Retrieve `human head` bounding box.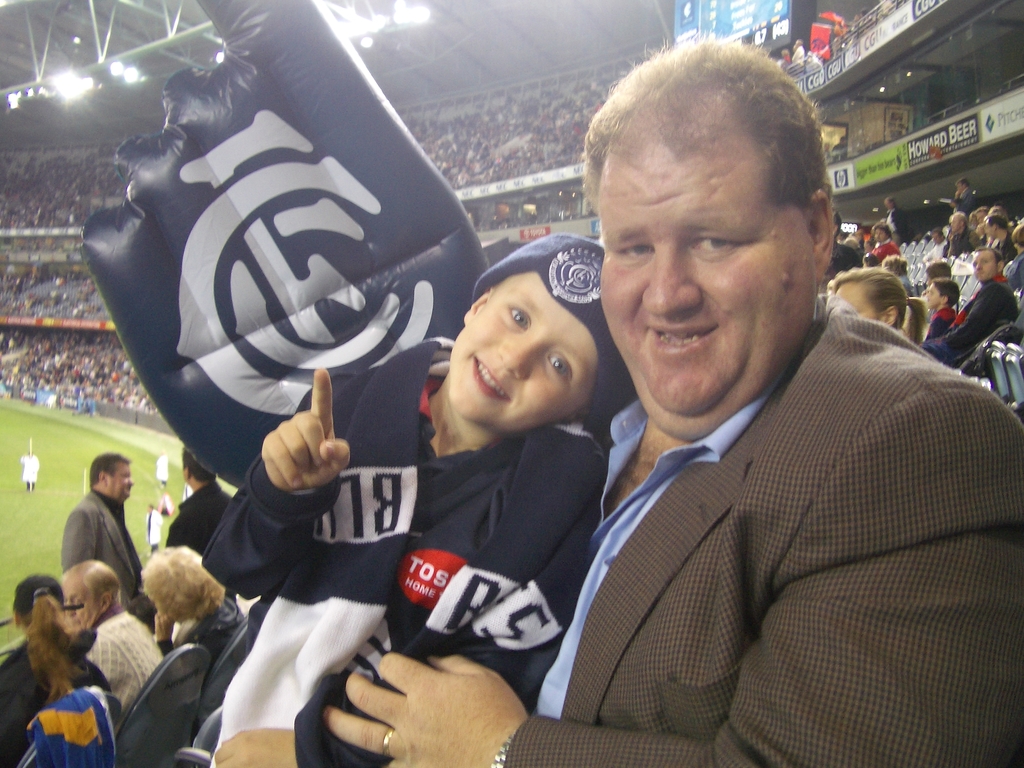
Bounding box: [x1=8, y1=574, x2=65, y2=641].
